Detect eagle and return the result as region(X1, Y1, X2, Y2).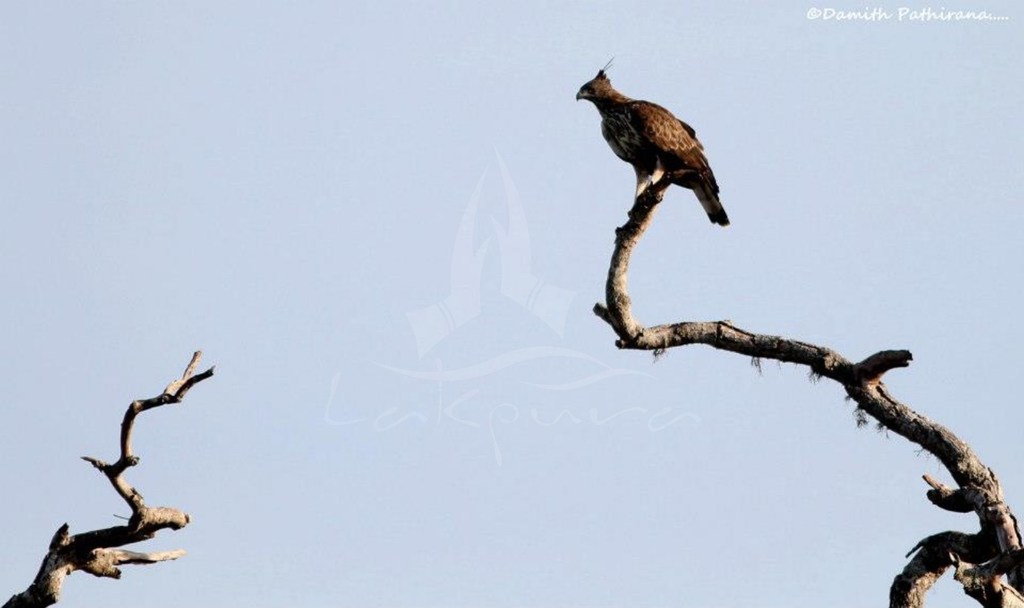
region(577, 63, 728, 227).
